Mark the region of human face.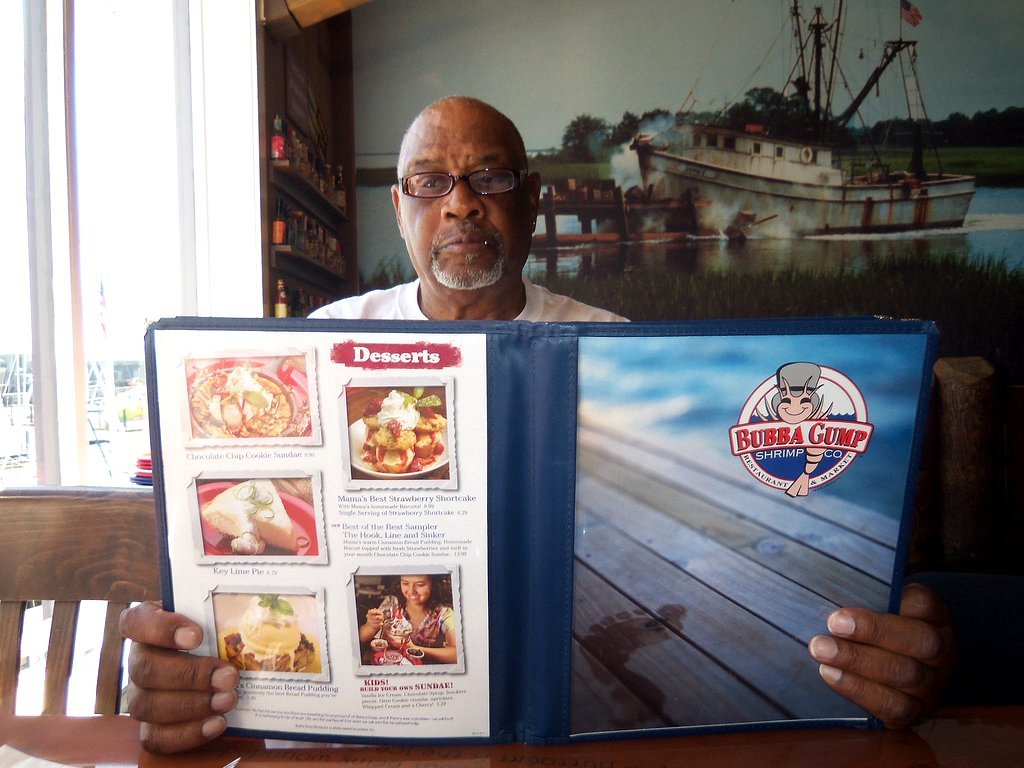
Region: pyautogui.locateOnScreen(399, 578, 434, 606).
